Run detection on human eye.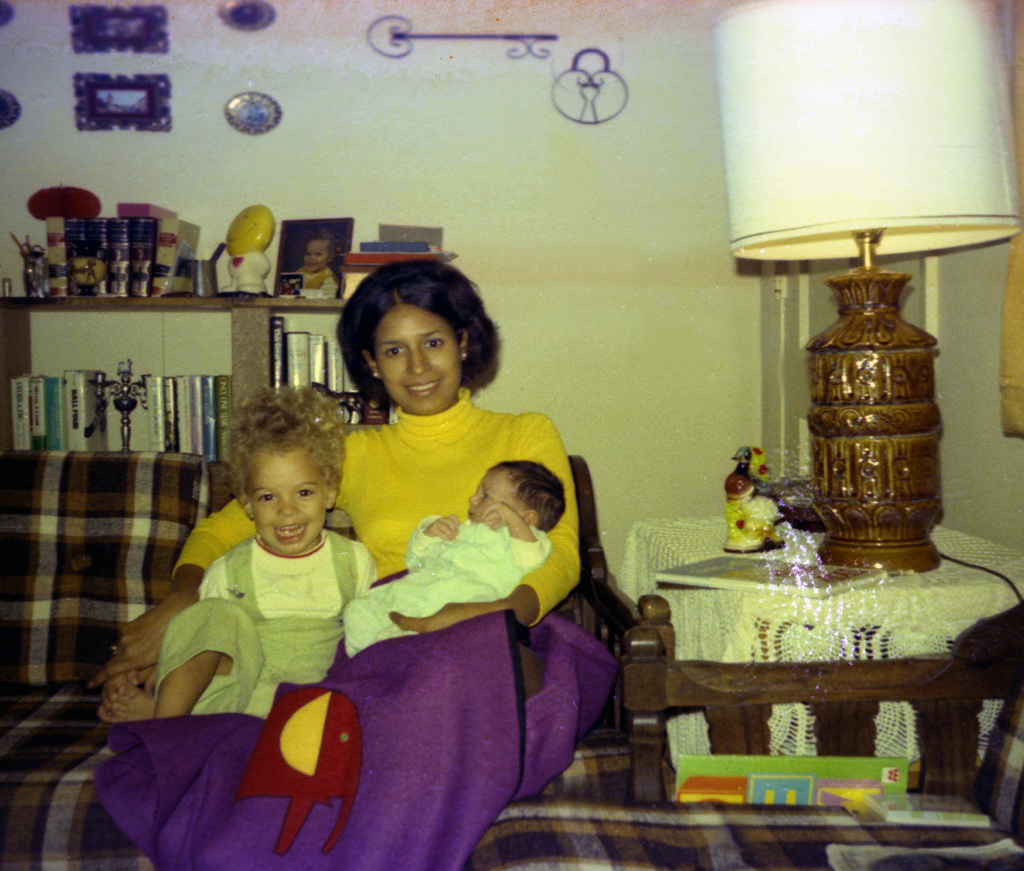
Result: <box>426,335,444,352</box>.
